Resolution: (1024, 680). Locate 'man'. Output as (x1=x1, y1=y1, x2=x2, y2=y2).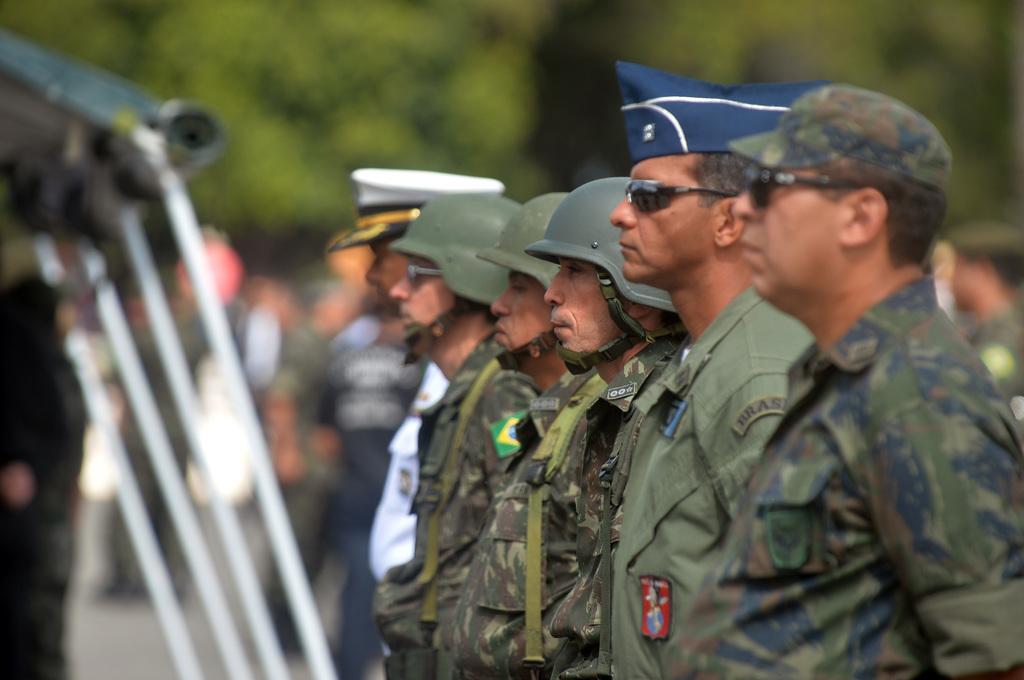
(x1=547, y1=175, x2=700, y2=679).
